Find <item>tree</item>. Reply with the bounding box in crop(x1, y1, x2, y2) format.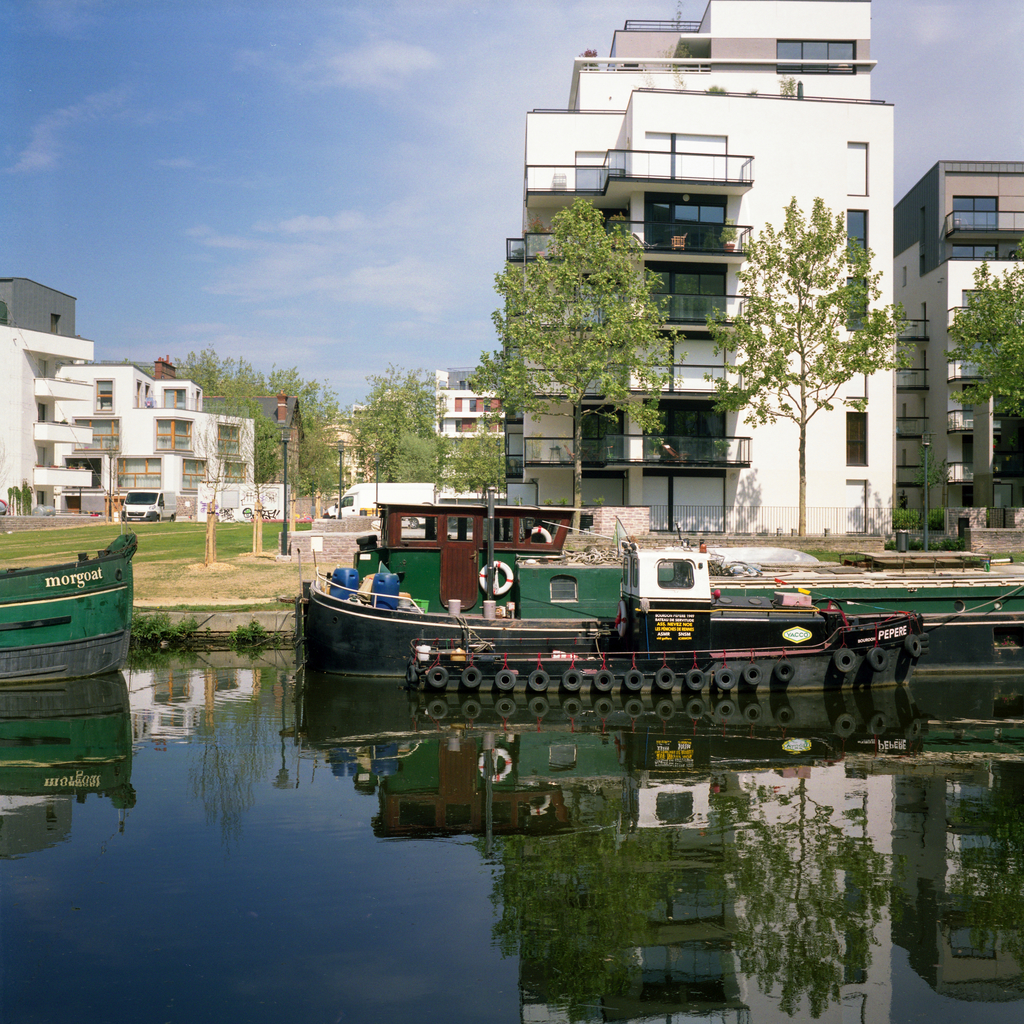
crop(189, 396, 249, 518).
